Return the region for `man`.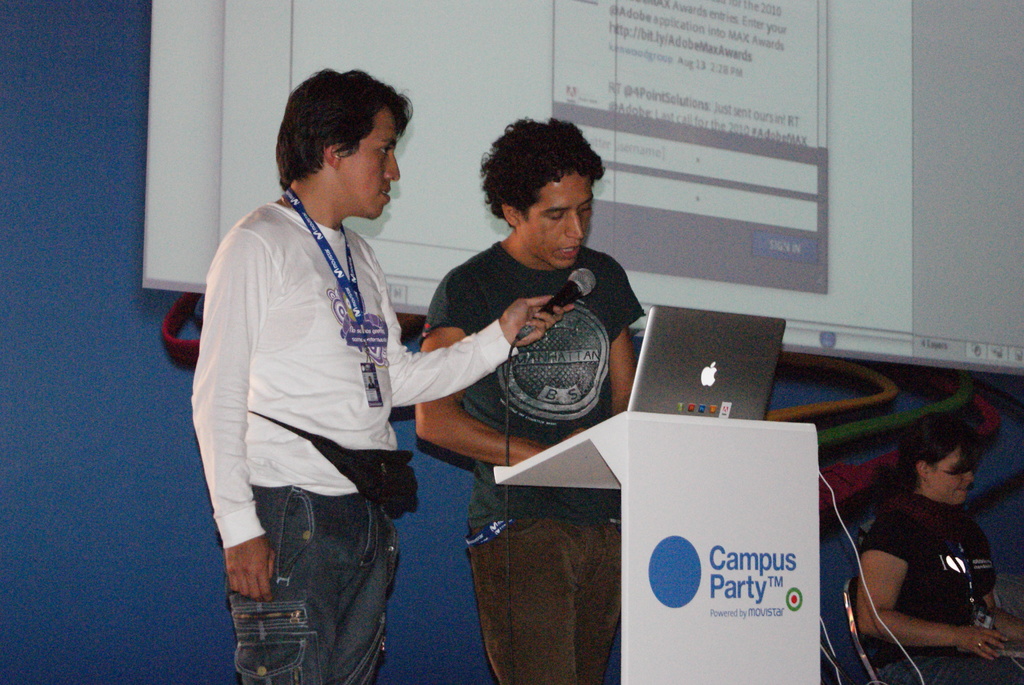
<box>416,120,648,684</box>.
